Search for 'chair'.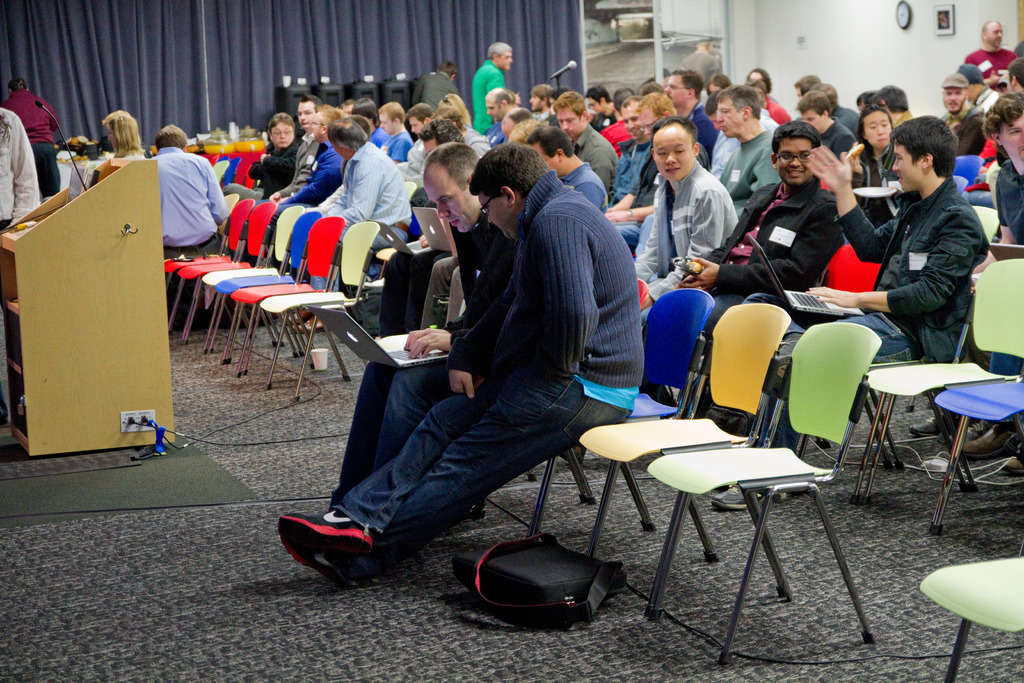
Found at locate(177, 201, 278, 352).
